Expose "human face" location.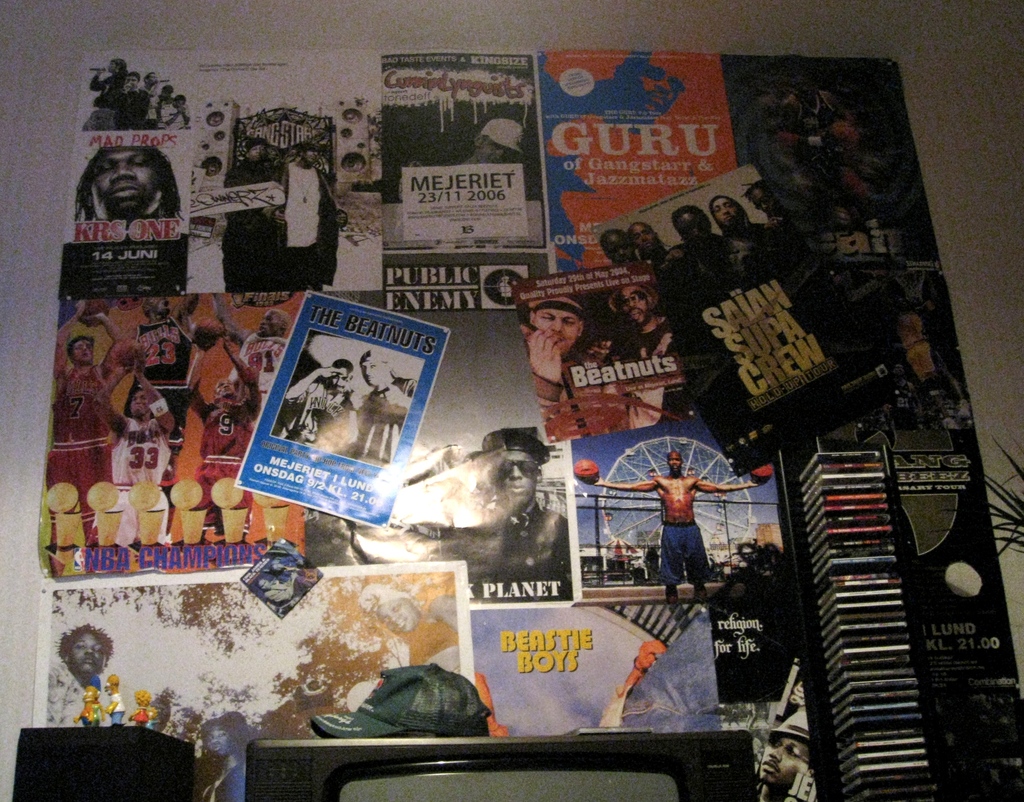
Exposed at detection(620, 288, 643, 325).
